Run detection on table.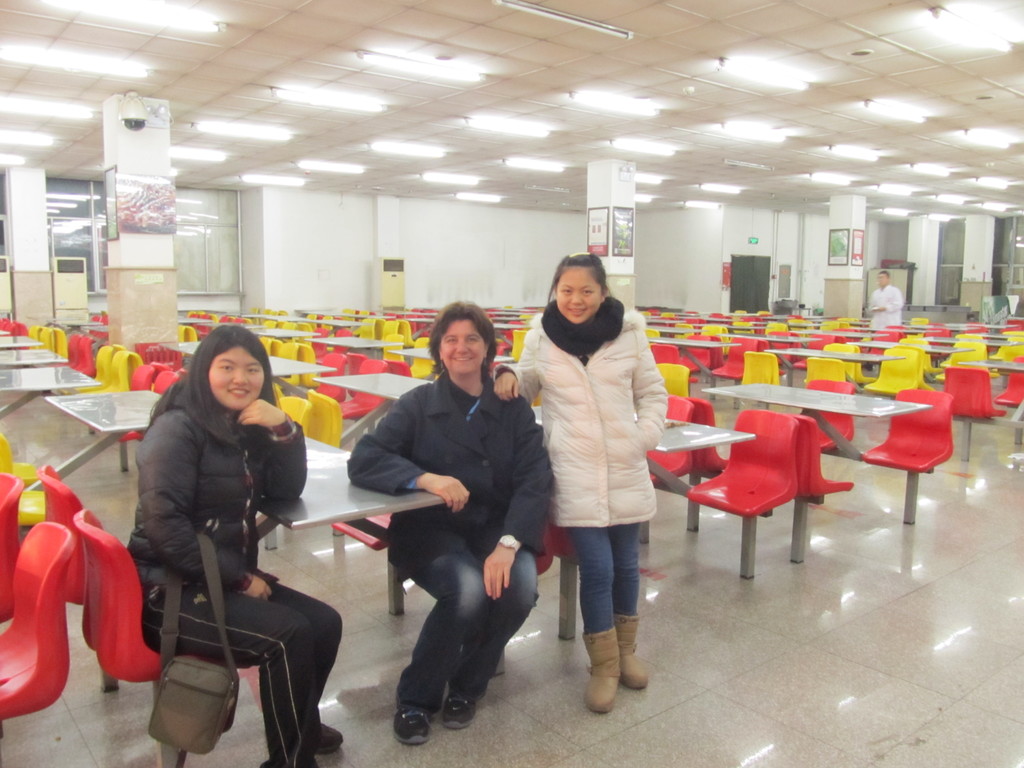
Result: locate(747, 336, 814, 346).
